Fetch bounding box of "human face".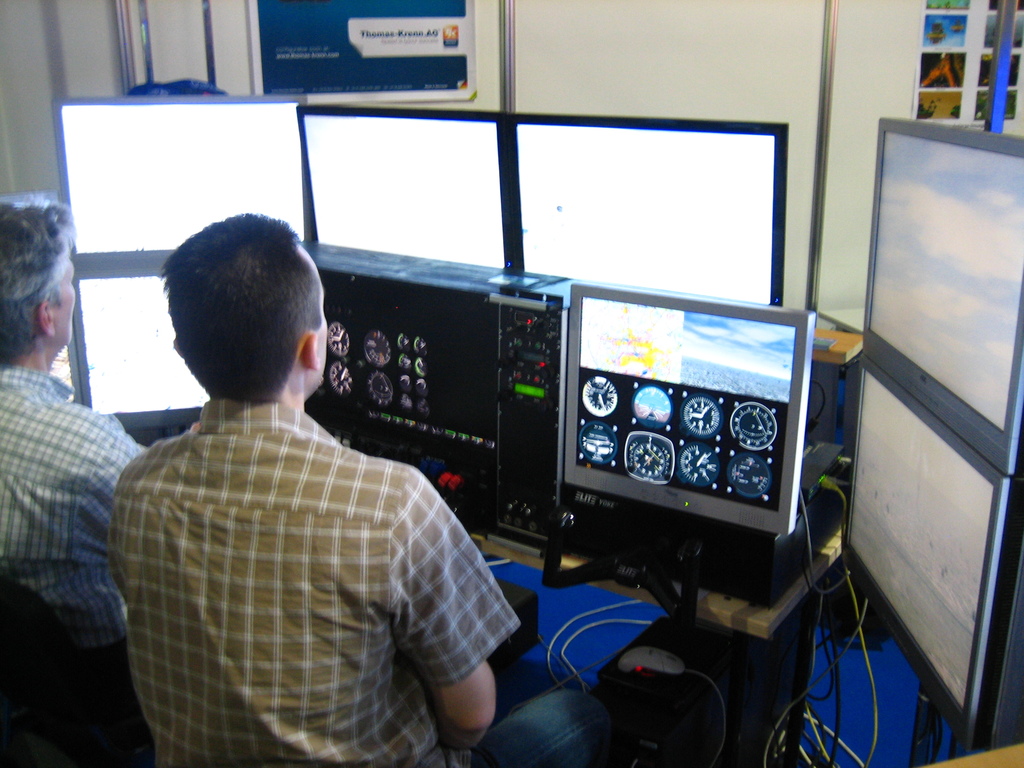
Bbox: [51,252,74,345].
